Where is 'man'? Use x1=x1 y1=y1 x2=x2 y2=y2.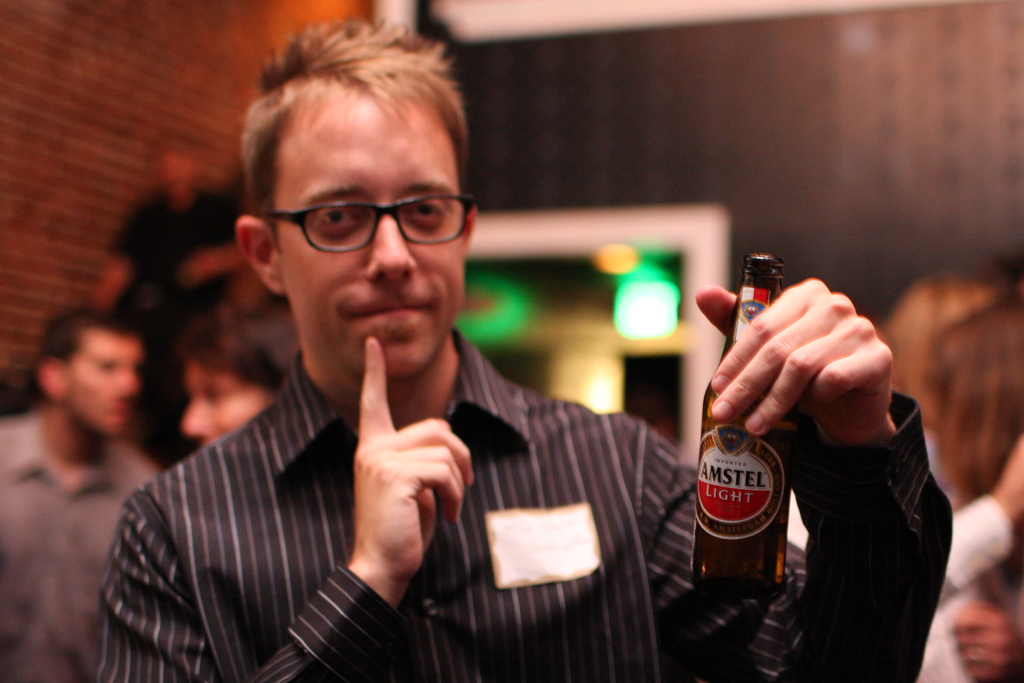
x1=0 y1=302 x2=170 y2=682.
